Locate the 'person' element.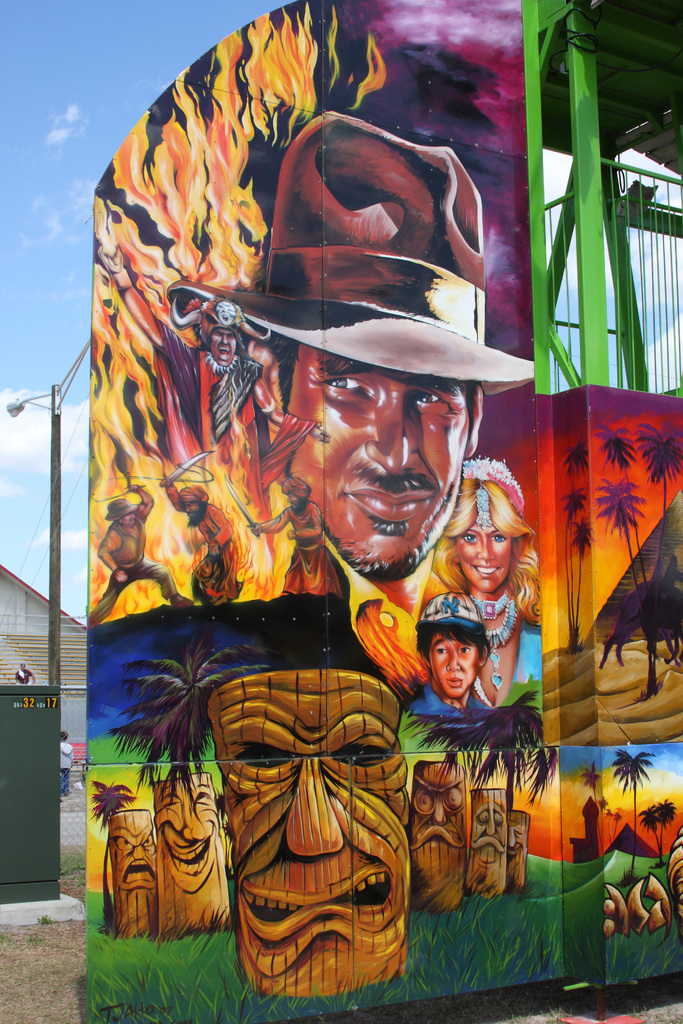
Element bbox: bbox=(117, 810, 148, 899).
